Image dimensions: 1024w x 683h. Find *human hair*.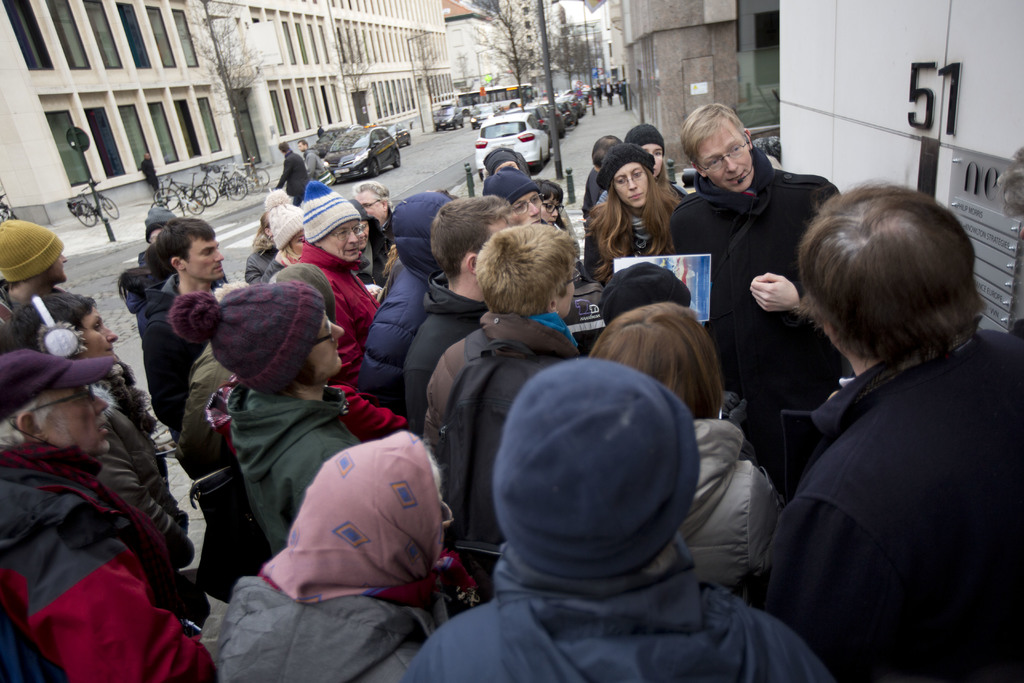
477/220/577/320.
